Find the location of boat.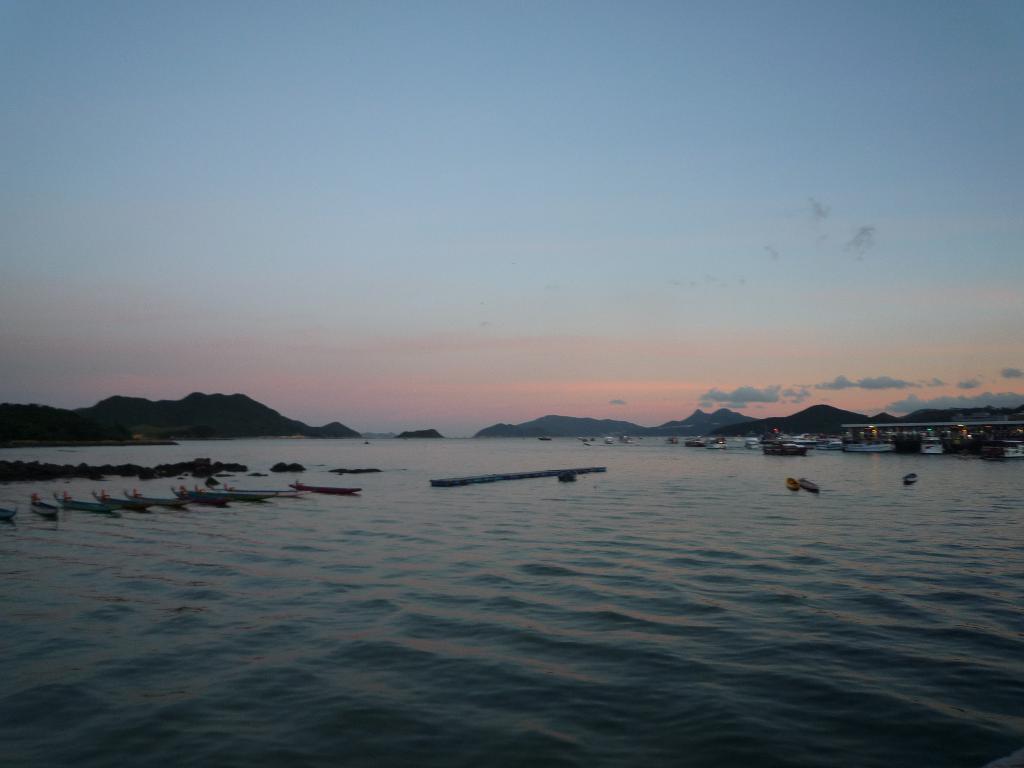
Location: l=128, t=486, r=194, b=512.
